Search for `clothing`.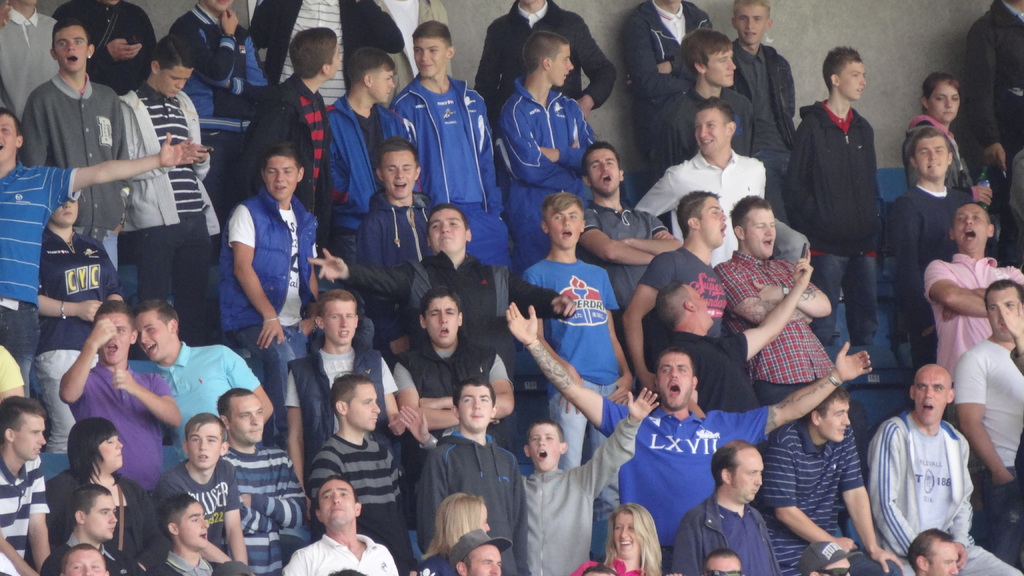
Found at (x1=248, y1=0, x2=413, y2=108).
